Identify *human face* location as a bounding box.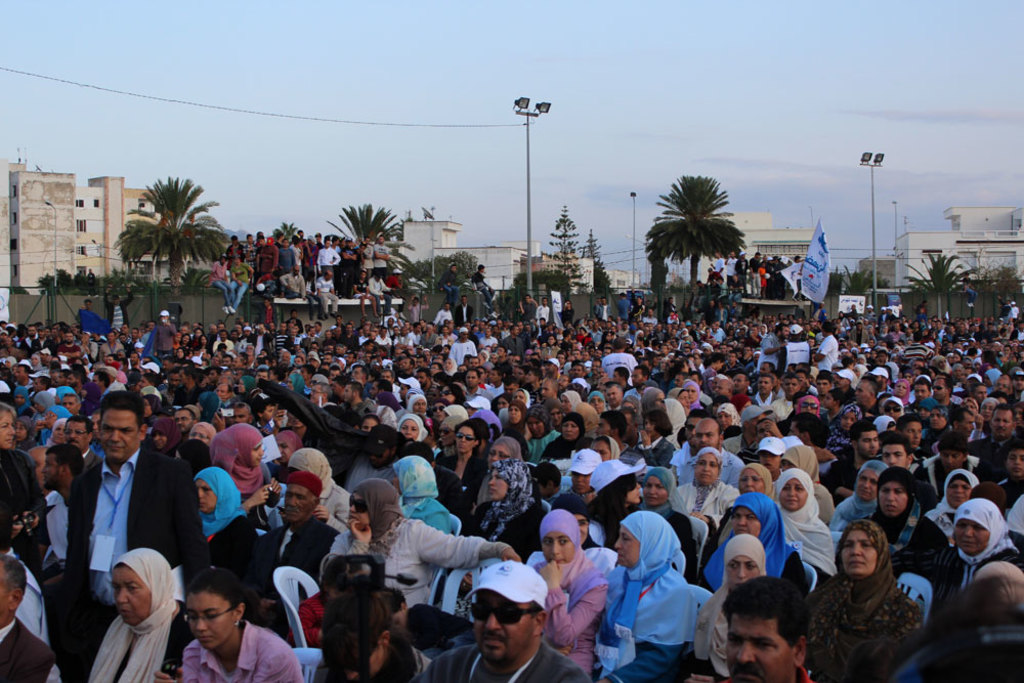
crop(880, 480, 906, 516).
